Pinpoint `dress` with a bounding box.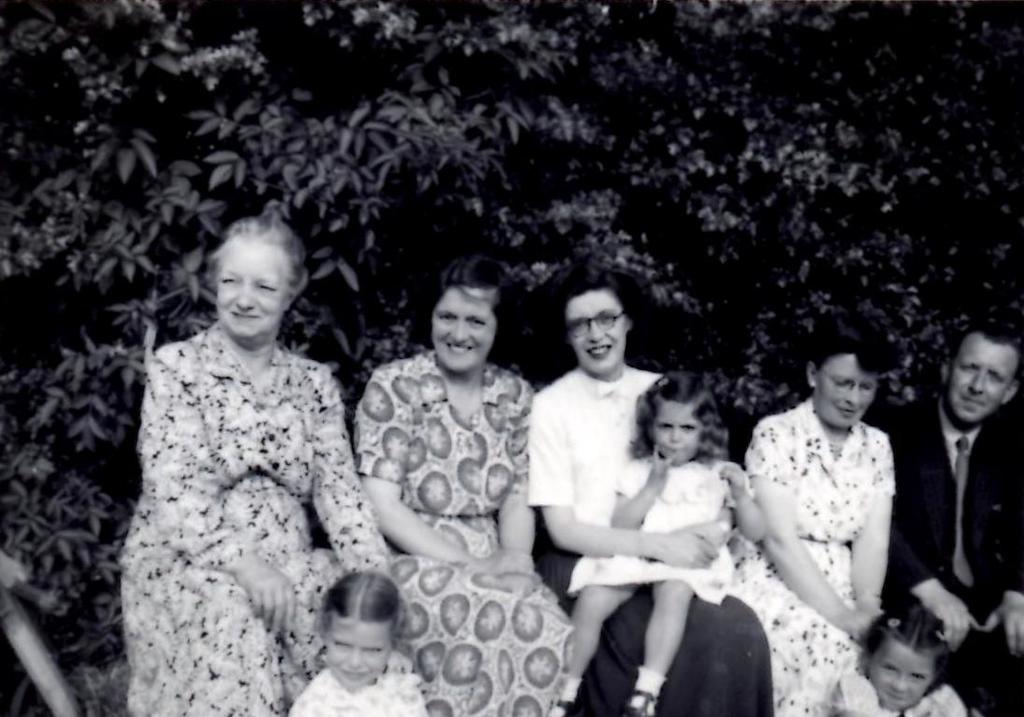
bbox=[356, 353, 571, 716].
